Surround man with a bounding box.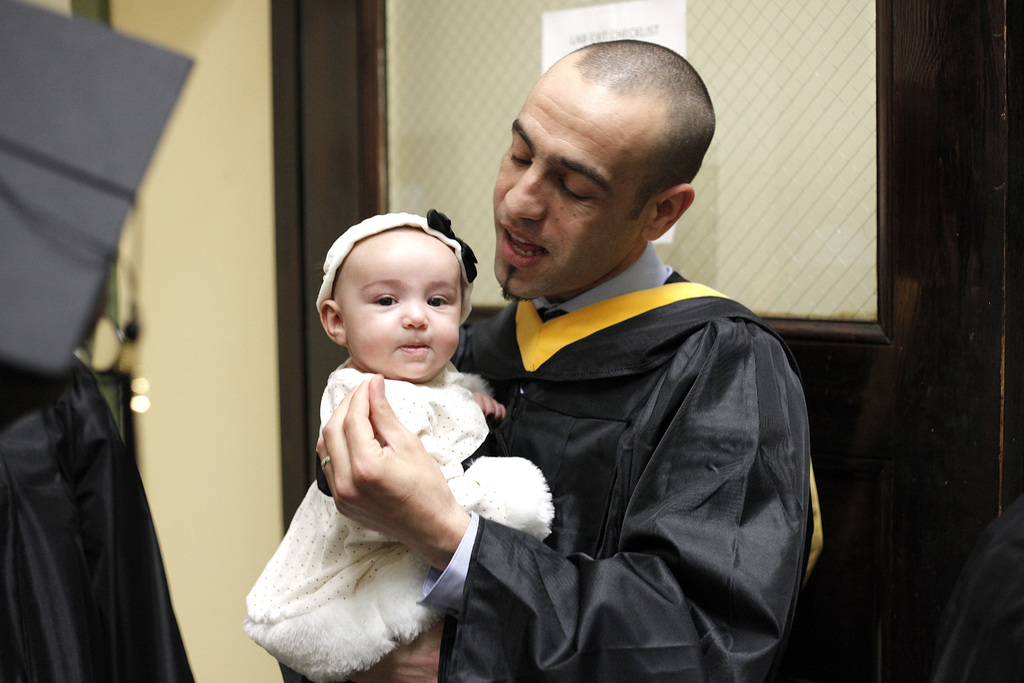
(left=310, top=36, right=847, bottom=679).
